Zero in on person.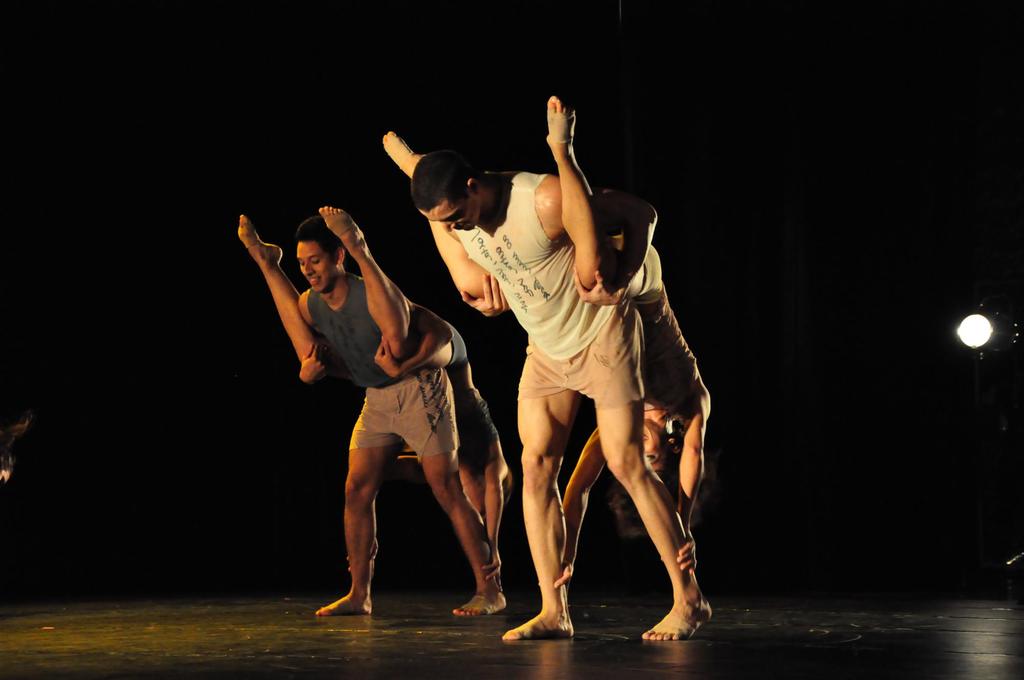
Zeroed in: <bbox>233, 198, 515, 590</bbox>.
